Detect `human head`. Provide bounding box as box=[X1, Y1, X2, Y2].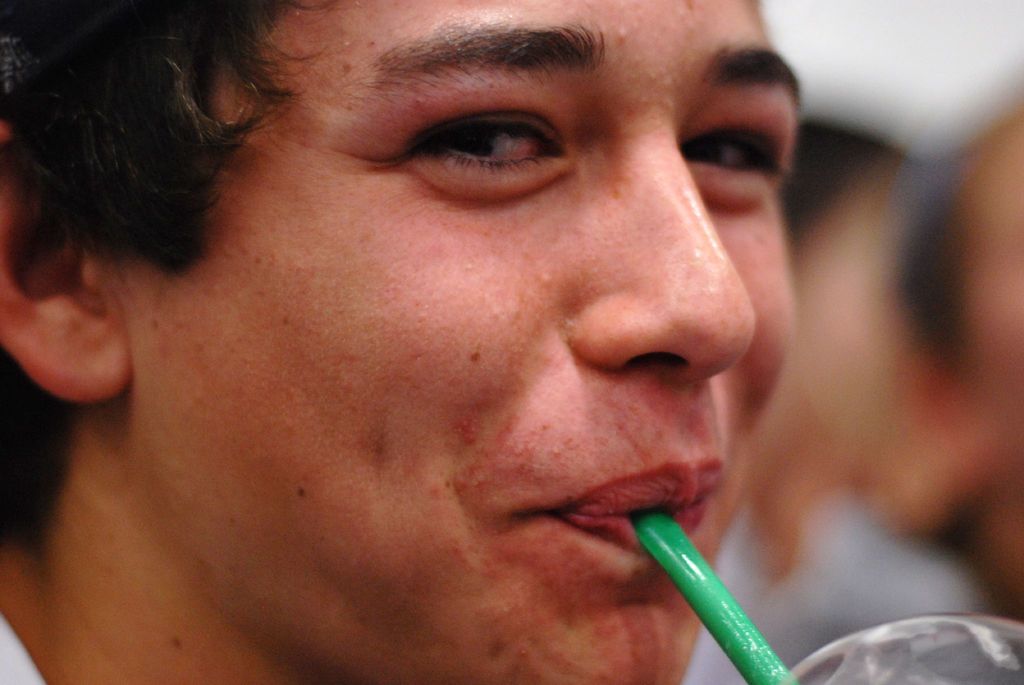
box=[27, 31, 835, 631].
